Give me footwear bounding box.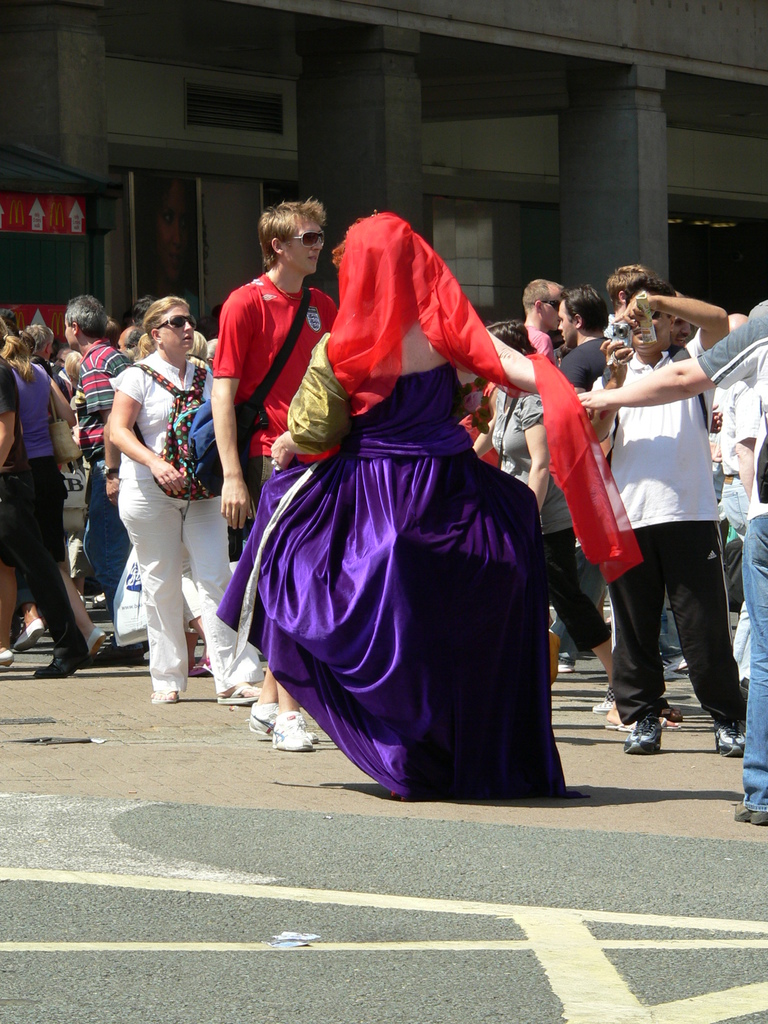
{"x1": 210, "y1": 684, "x2": 268, "y2": 706}.
